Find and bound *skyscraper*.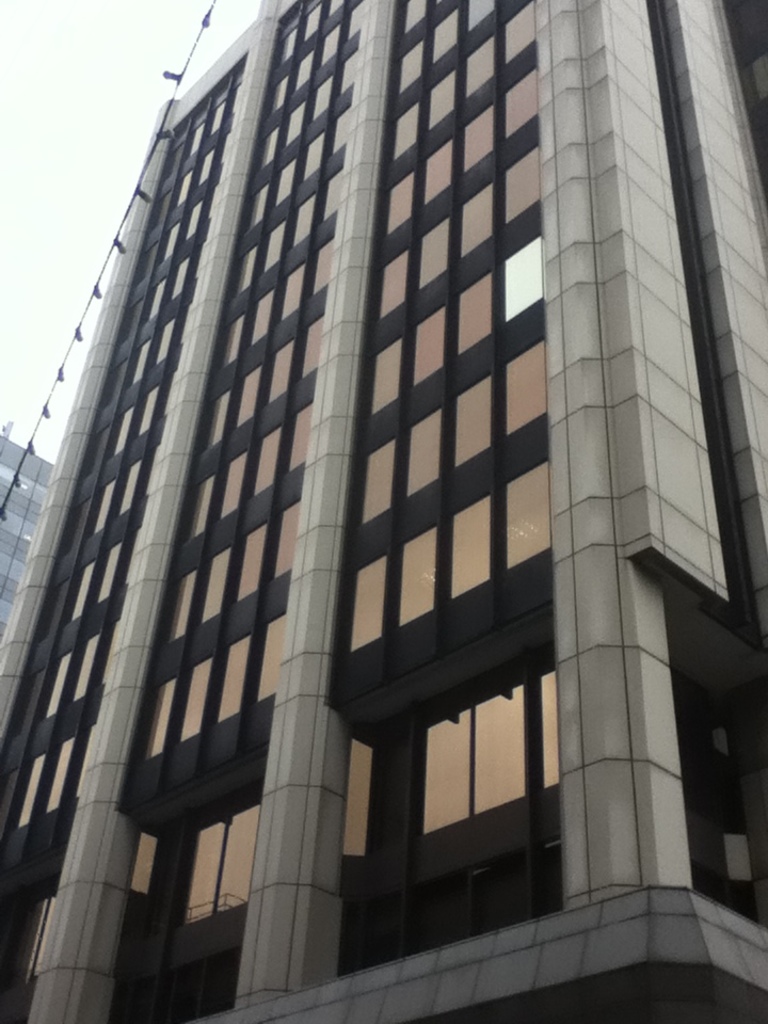
Bound: 5:22:746:1023.
